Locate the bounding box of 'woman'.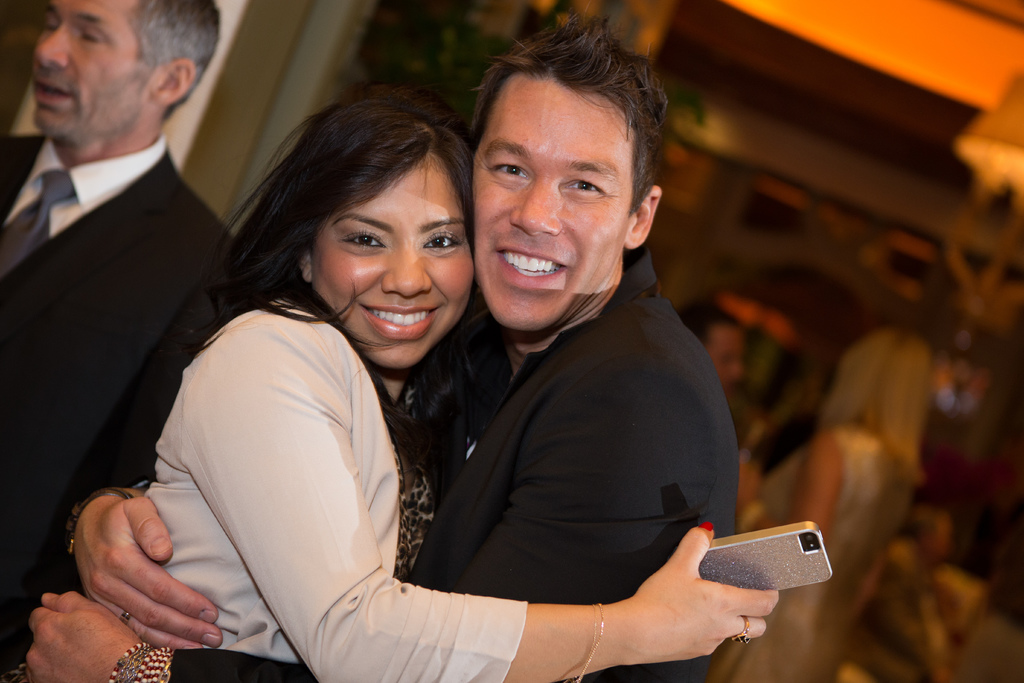
Bounding box: <region>136, 64, 679, 682</region>.
